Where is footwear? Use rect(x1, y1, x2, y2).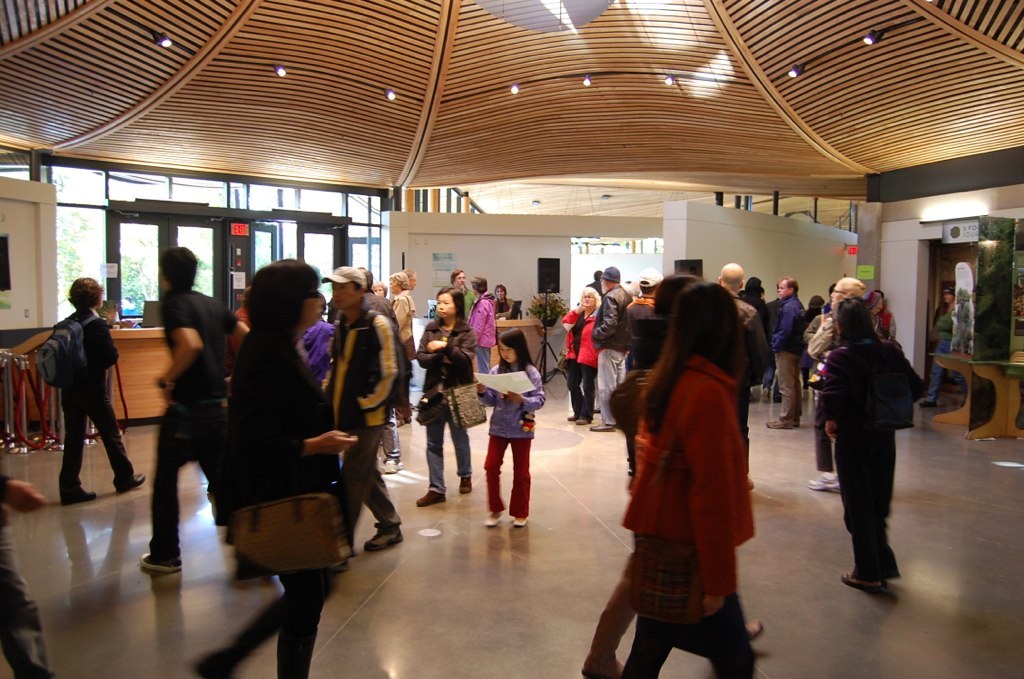
rect(590, 422, 611, 434).
